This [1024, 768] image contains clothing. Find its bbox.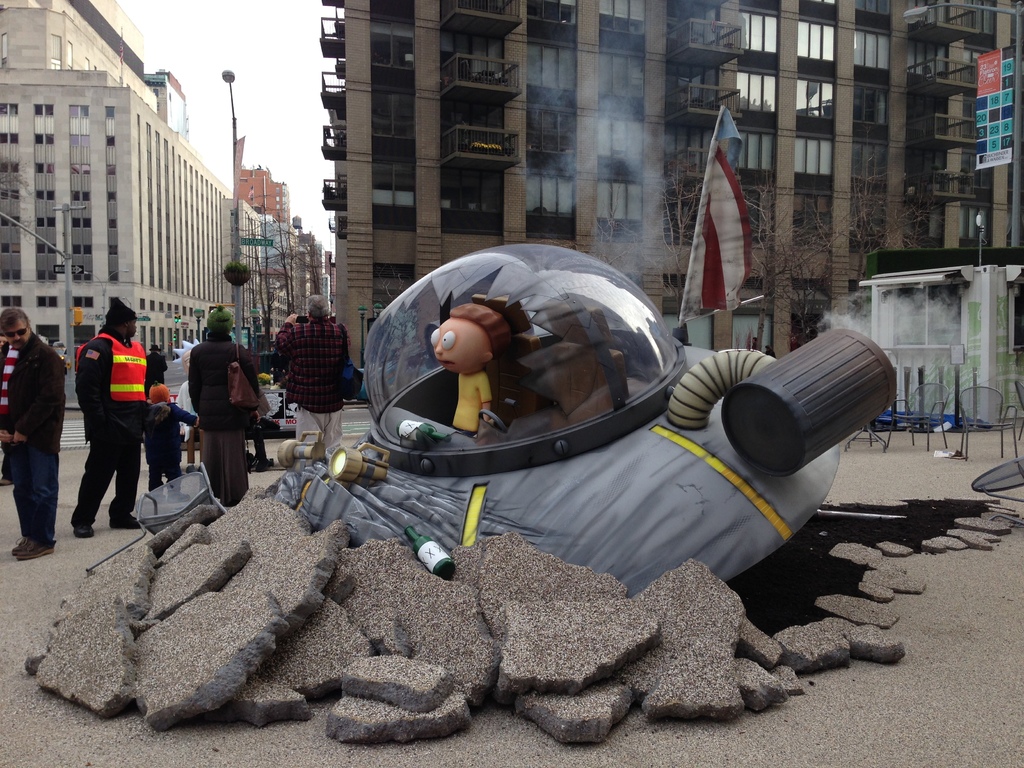
rect(180, 340, 259, 518).
